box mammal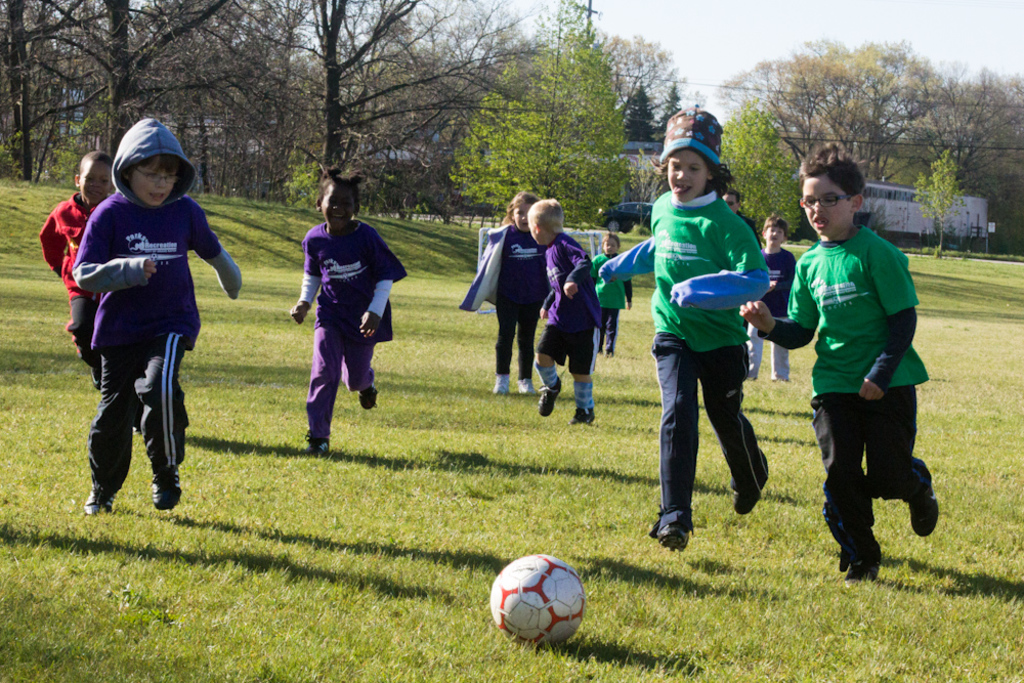
BBox(290, 162, 406, 455)
